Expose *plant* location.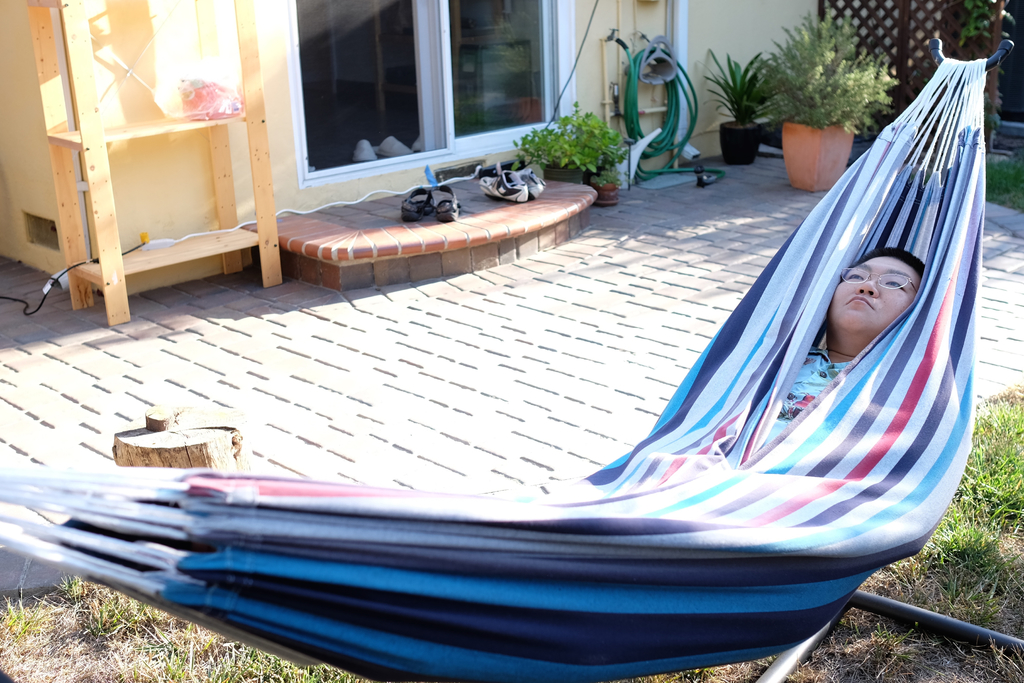
Exposed at (x1=691, y1=55, x2=779, y2=126).
